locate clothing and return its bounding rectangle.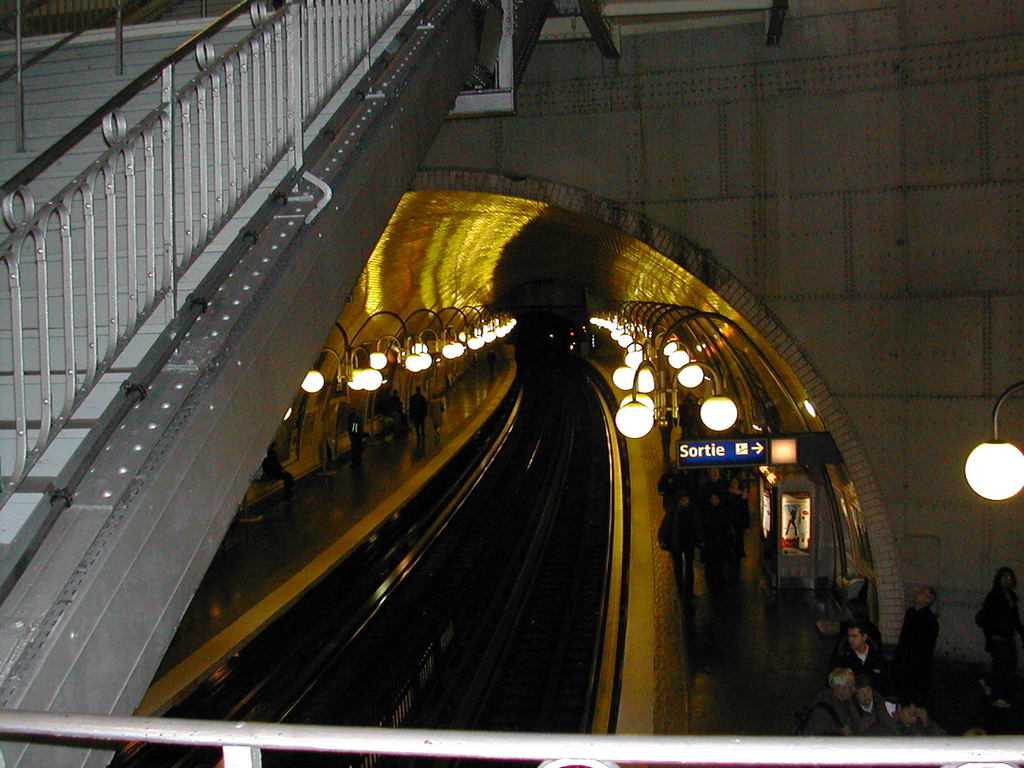
bbox(973, 588, 1023, 692).
